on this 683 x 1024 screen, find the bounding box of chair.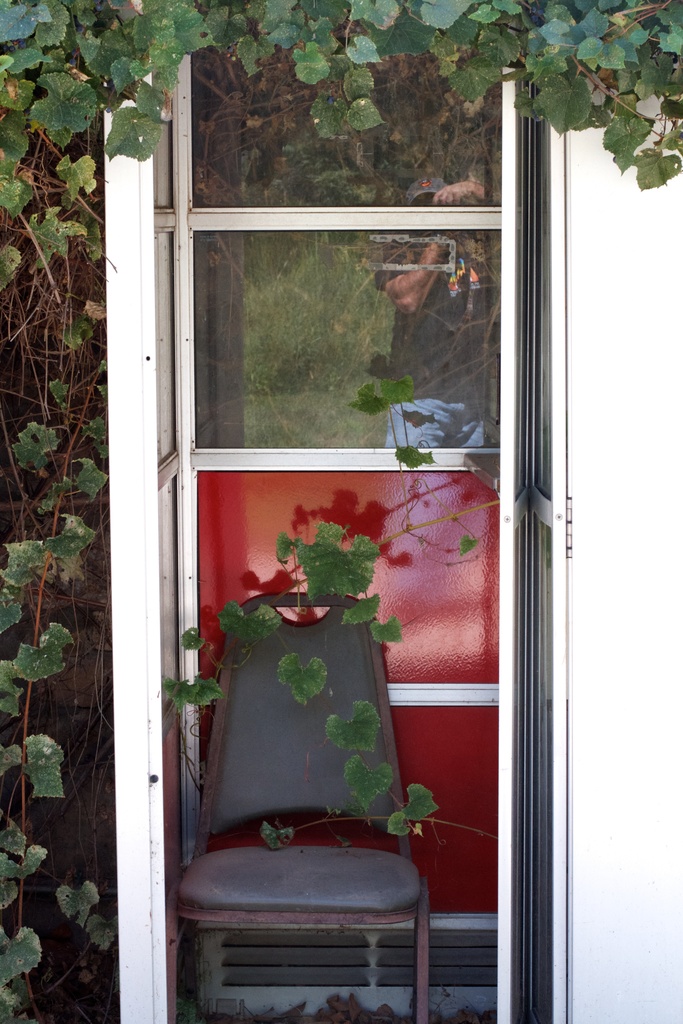
Bounding box: <region>171, 595, 436, 1008</region>.
